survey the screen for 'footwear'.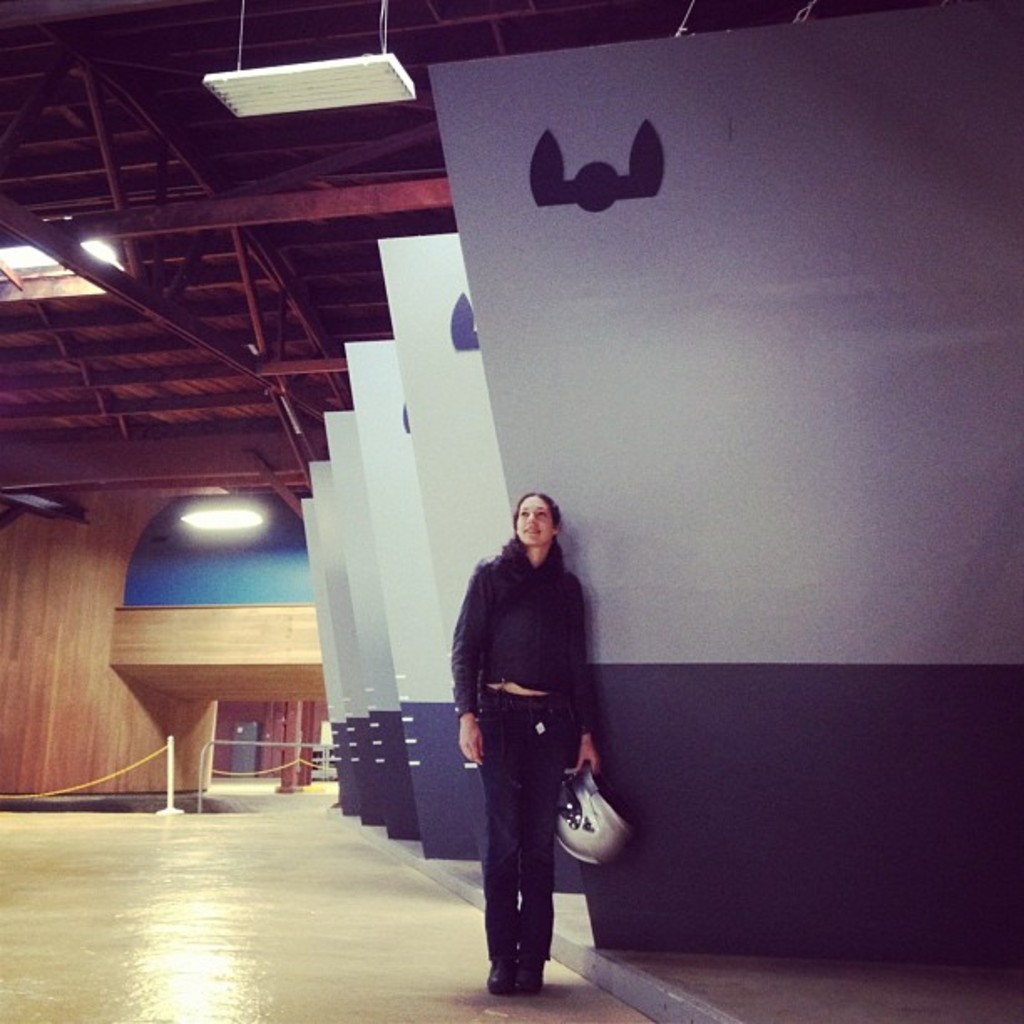
Survey found: box=[512, 947, 547, 999].
